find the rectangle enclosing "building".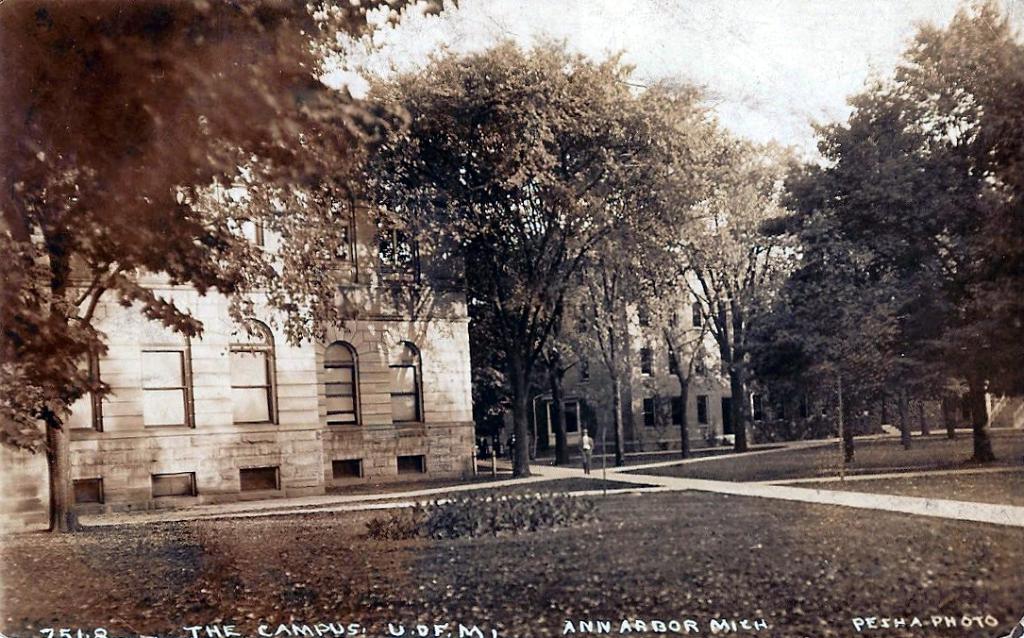
0,153,480,518.
